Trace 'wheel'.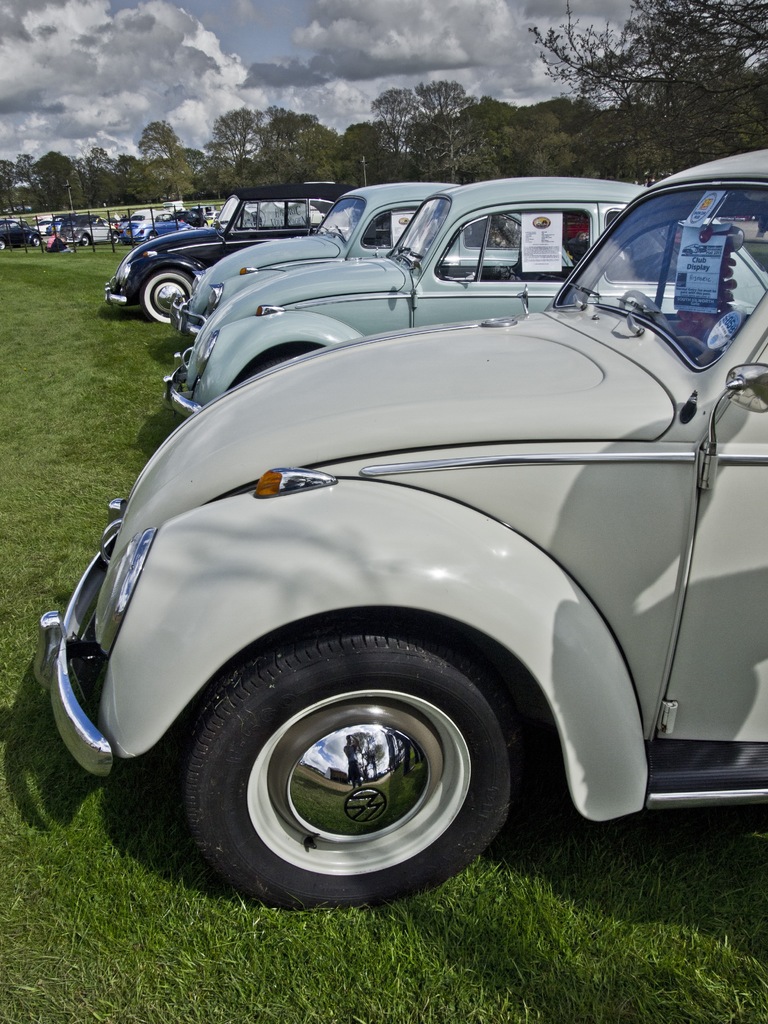
Traced to bbox(140, 269, 194, 323).
